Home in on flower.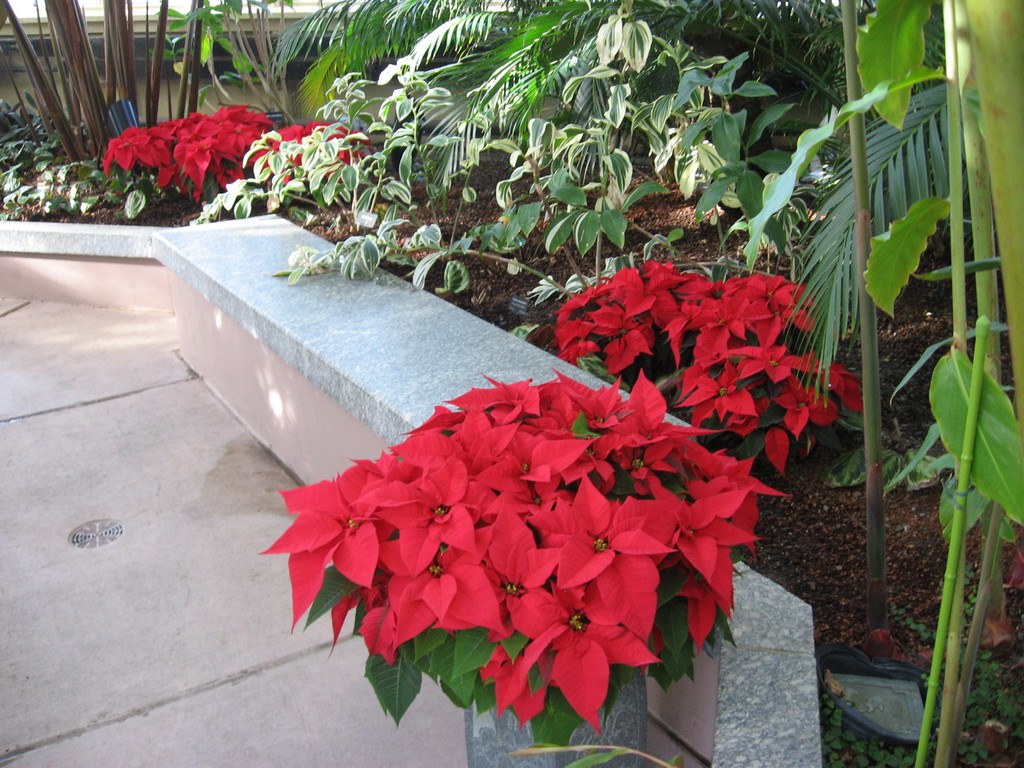
Homed in at x1=534, y1=478, x2=669, y2=586.
